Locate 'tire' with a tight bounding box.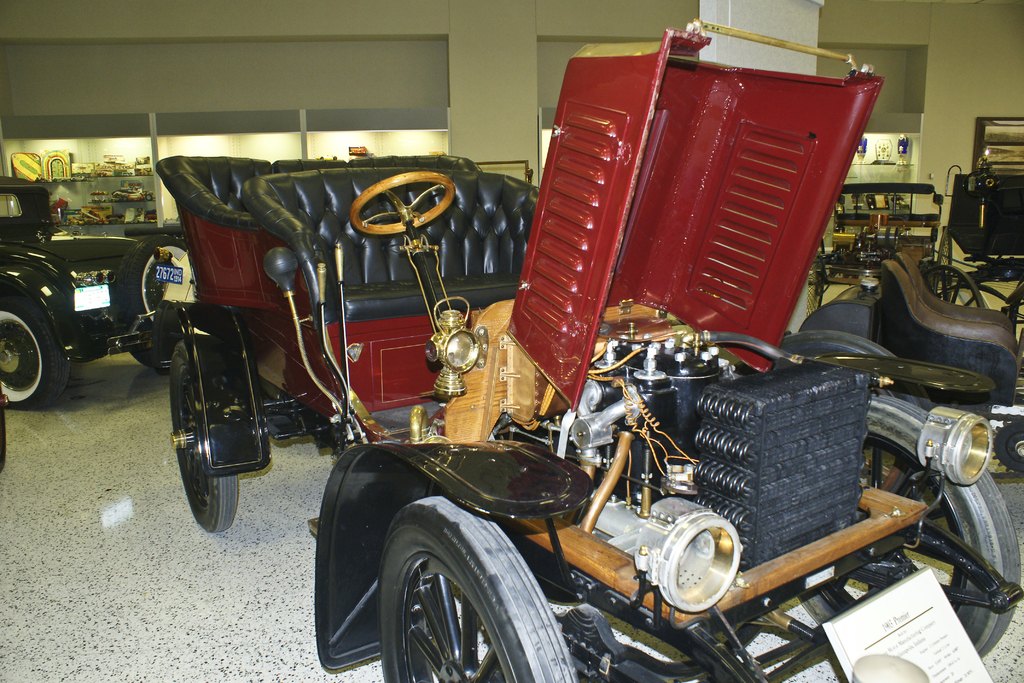
[x1=164, y1=345, x2=243, y2=537].
